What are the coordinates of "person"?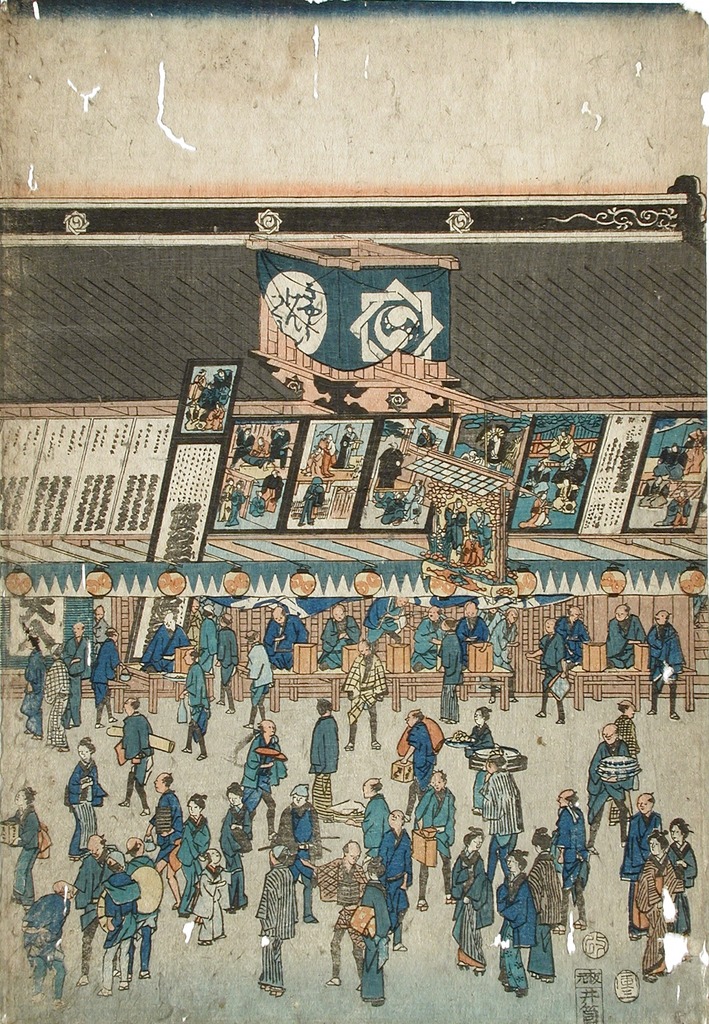
bbox(261, 600, 308, 676).
